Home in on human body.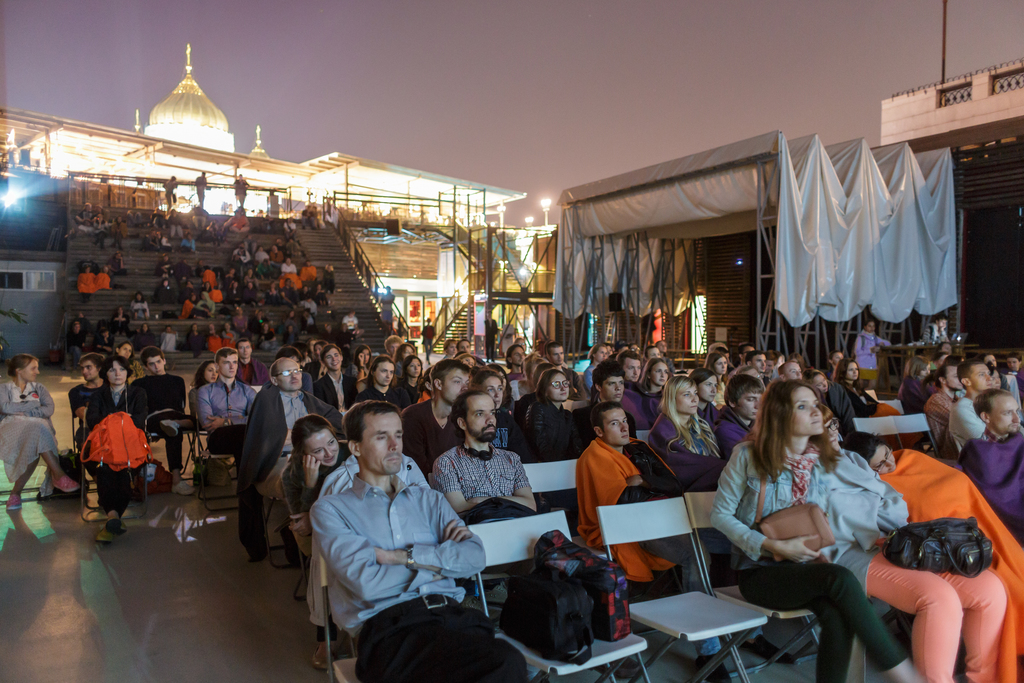
Homed in at x1=579 y1=401 x2=708 y2=680.
